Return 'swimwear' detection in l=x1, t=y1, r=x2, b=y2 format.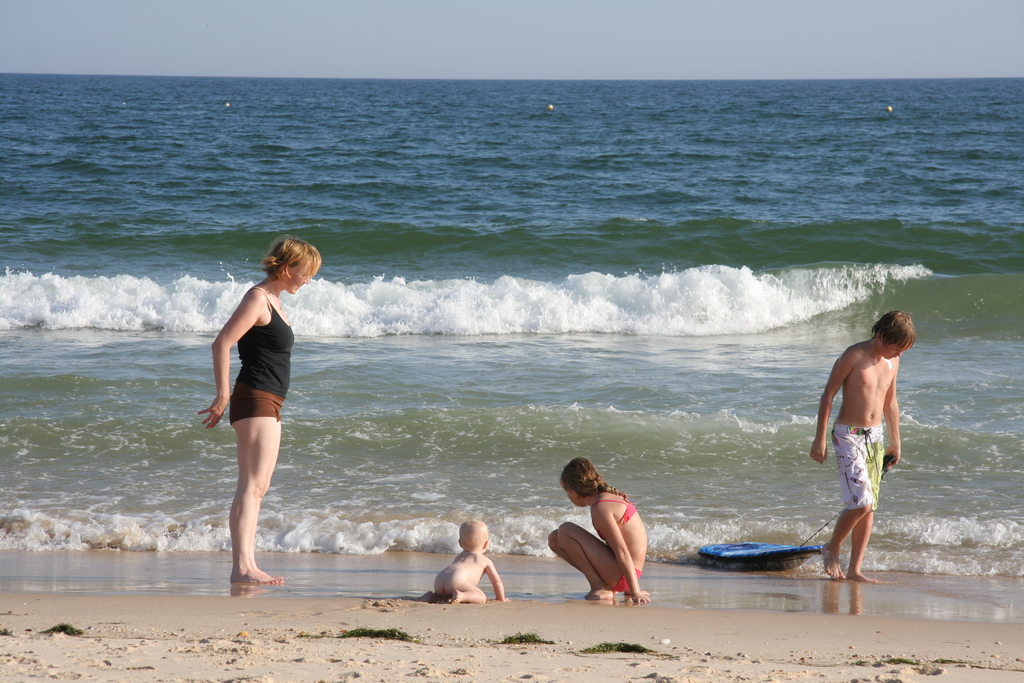
l=231, t=286, r=297, b=423.
